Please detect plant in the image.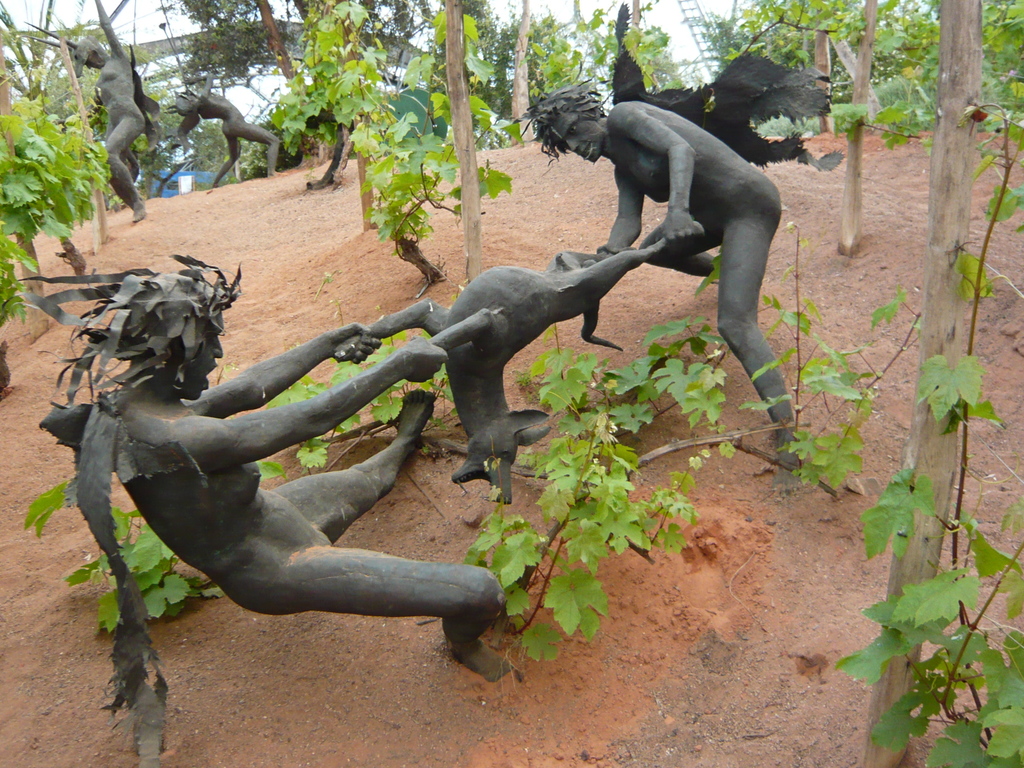
4/4/120/312.
